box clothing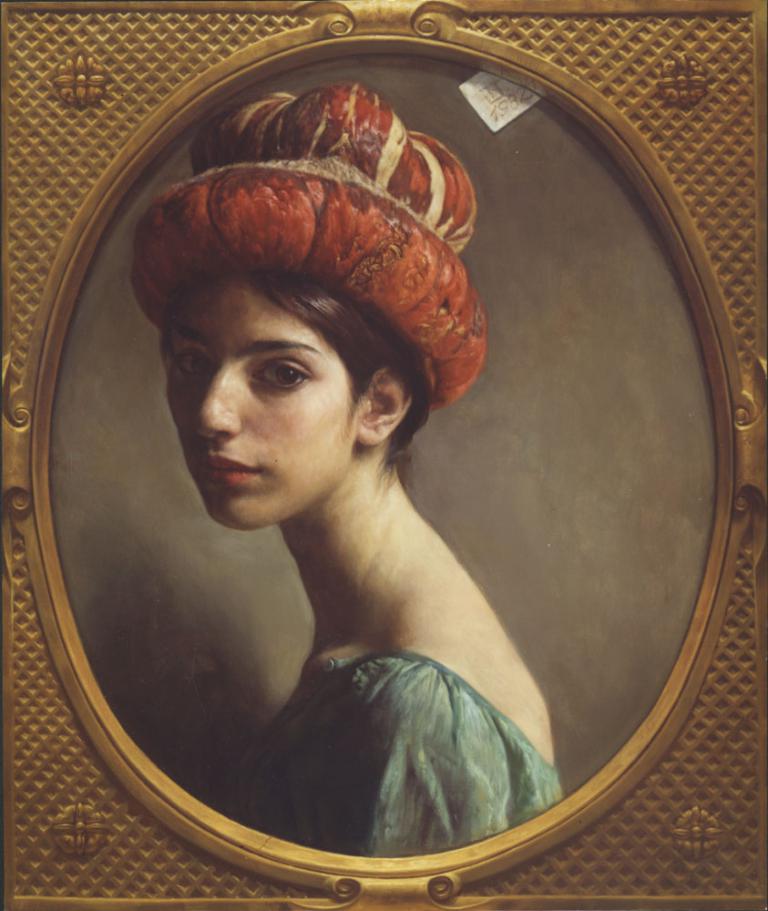
select_region(246, 652, 565, 856)
